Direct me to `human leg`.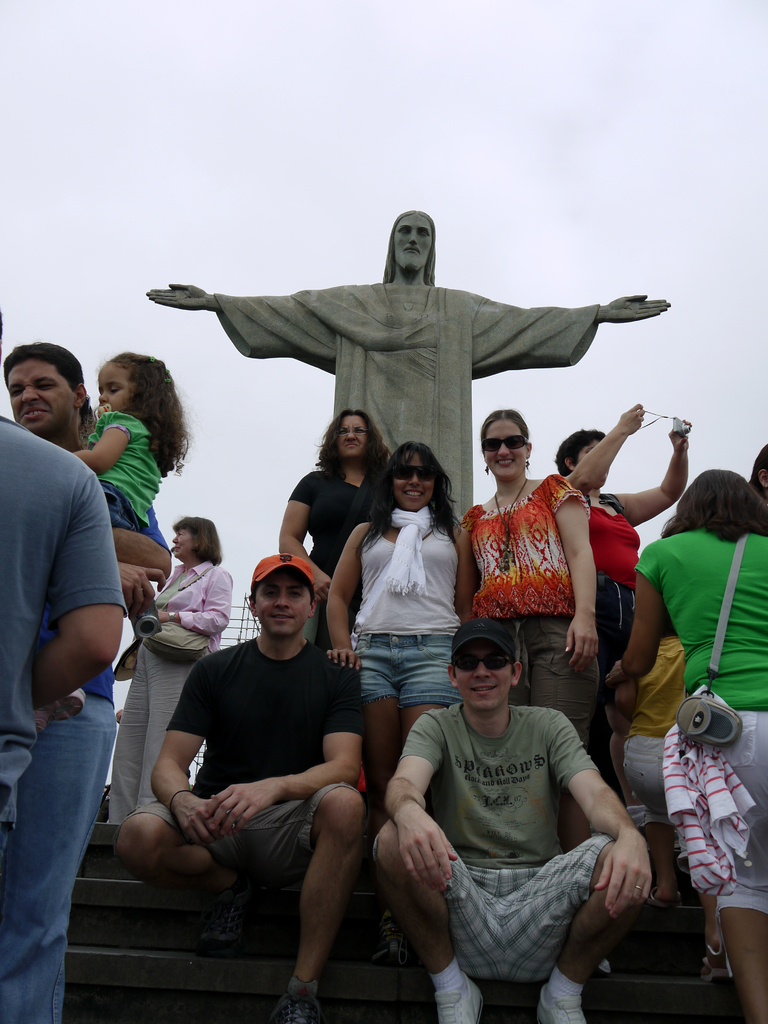
Direction: Rect(721, 704, 767, 1023).
